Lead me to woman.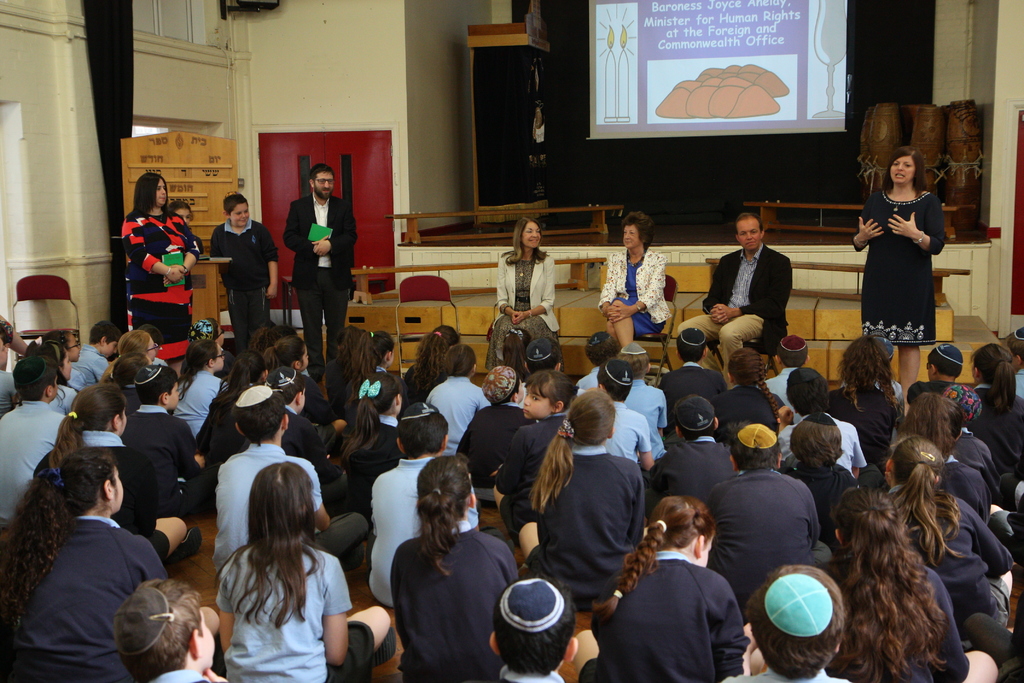
Lead to (x1=118, y1=173, x2=204, y2=370).
